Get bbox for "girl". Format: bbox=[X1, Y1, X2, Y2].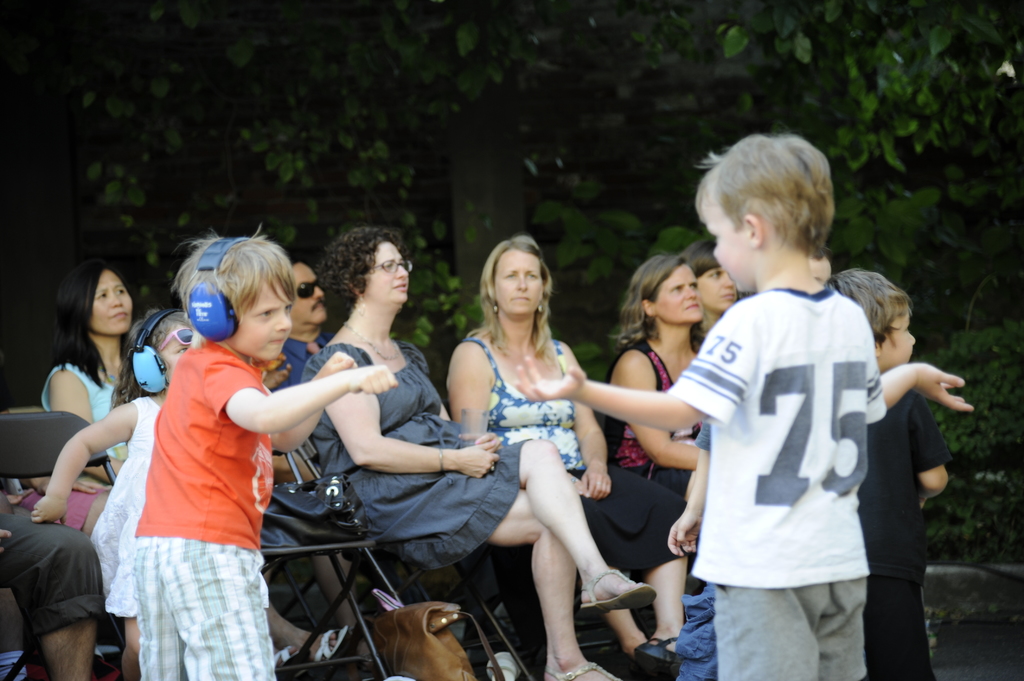
bbox=[30, 307, 194, 679].
